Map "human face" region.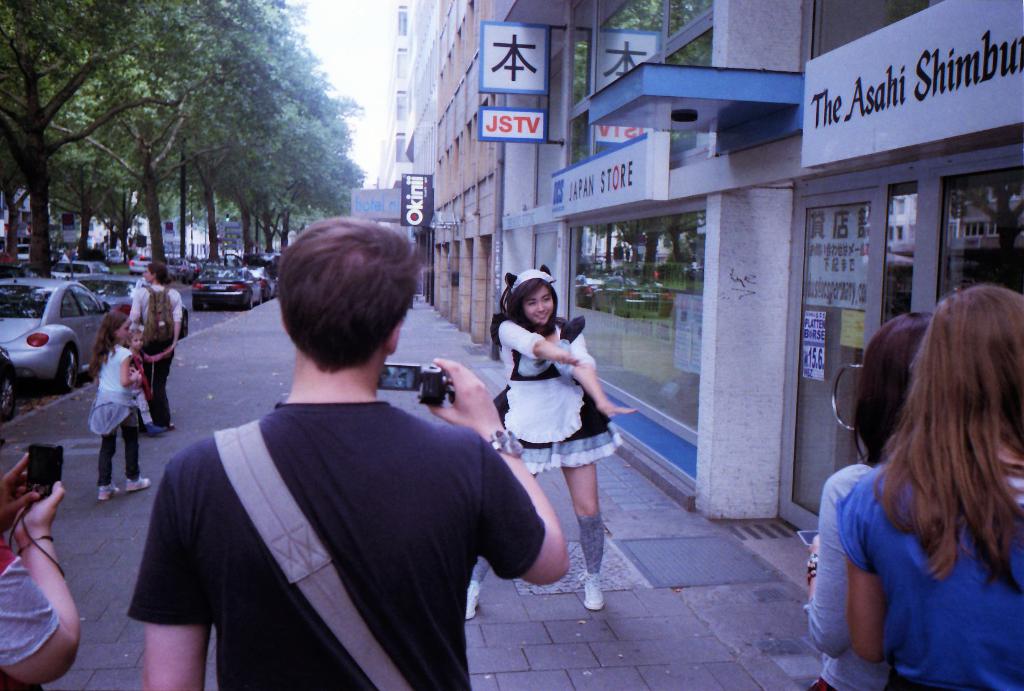
Mapped to x1=119 y1=321 x2=129 y2=344.
